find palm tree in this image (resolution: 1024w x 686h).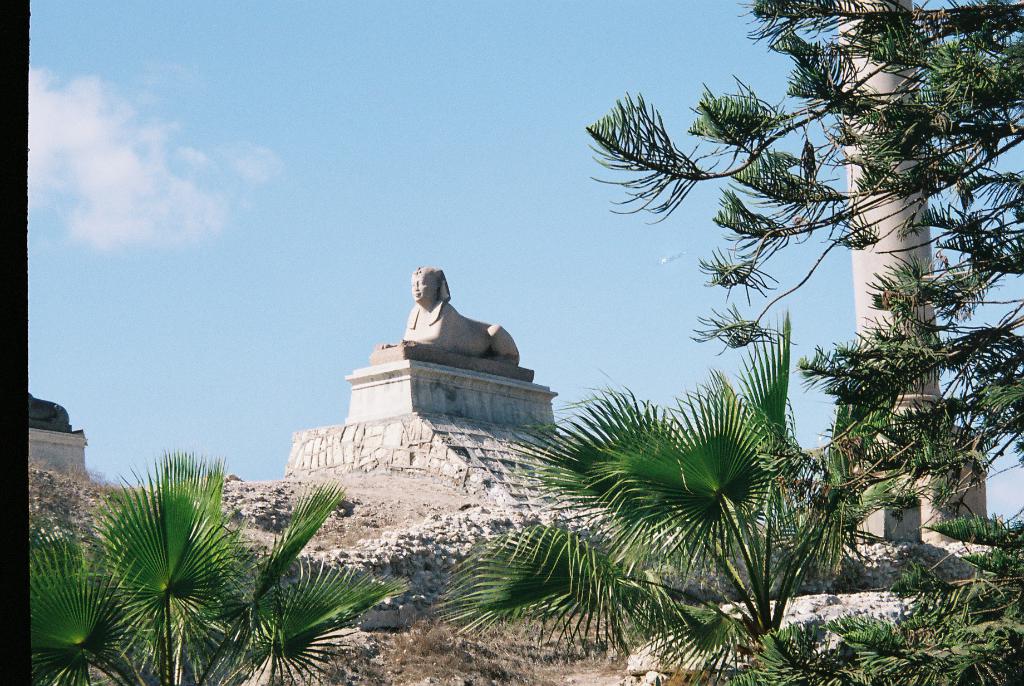
box(499, 518, 698, 669).
